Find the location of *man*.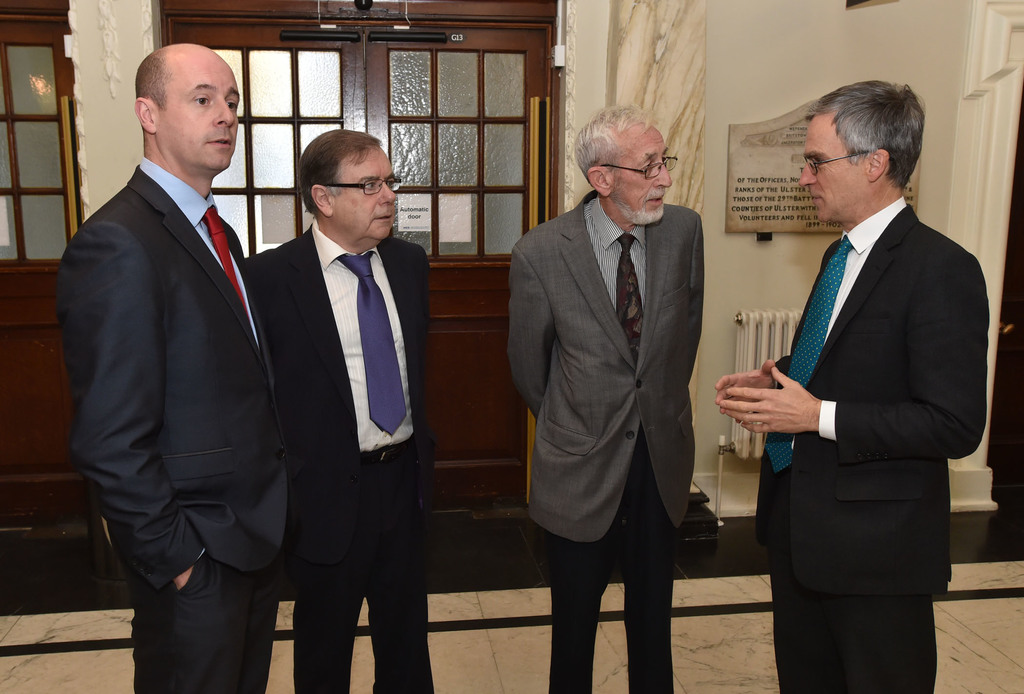
Location: 248/126/436/693.
